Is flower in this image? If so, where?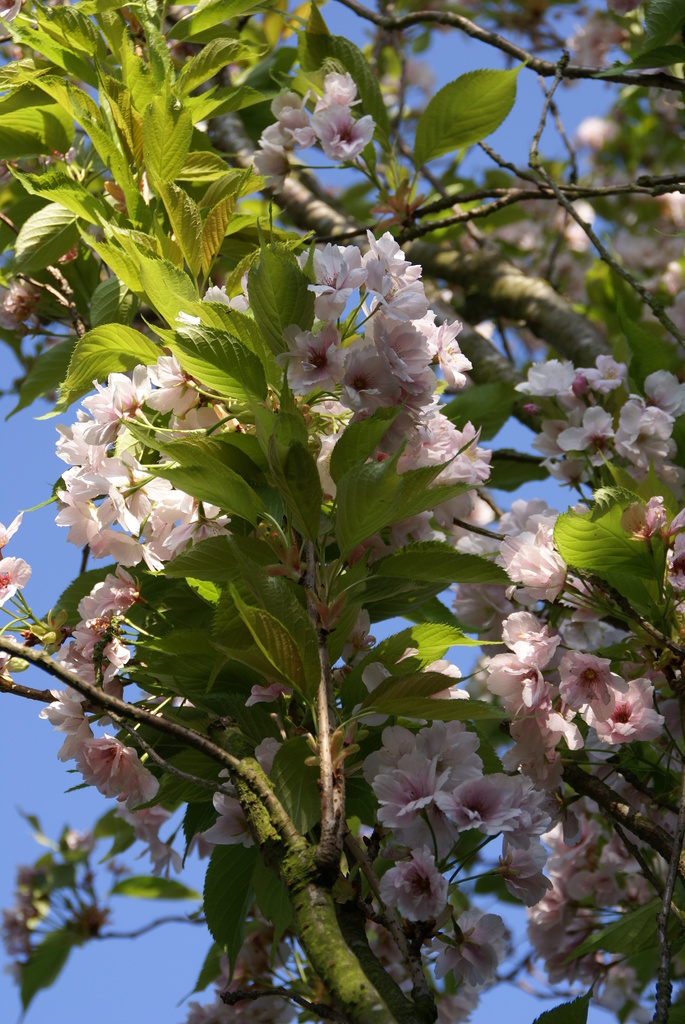
Yes, at 253:61:375:180.
